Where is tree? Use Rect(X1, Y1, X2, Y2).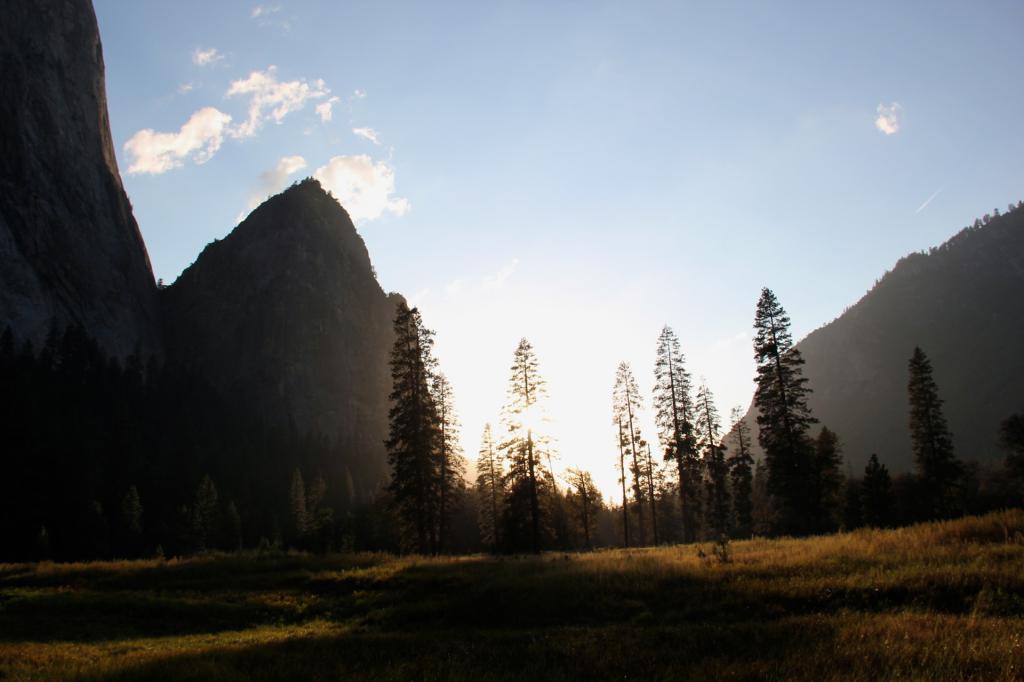
Rect(500, 335, 559, 545).
